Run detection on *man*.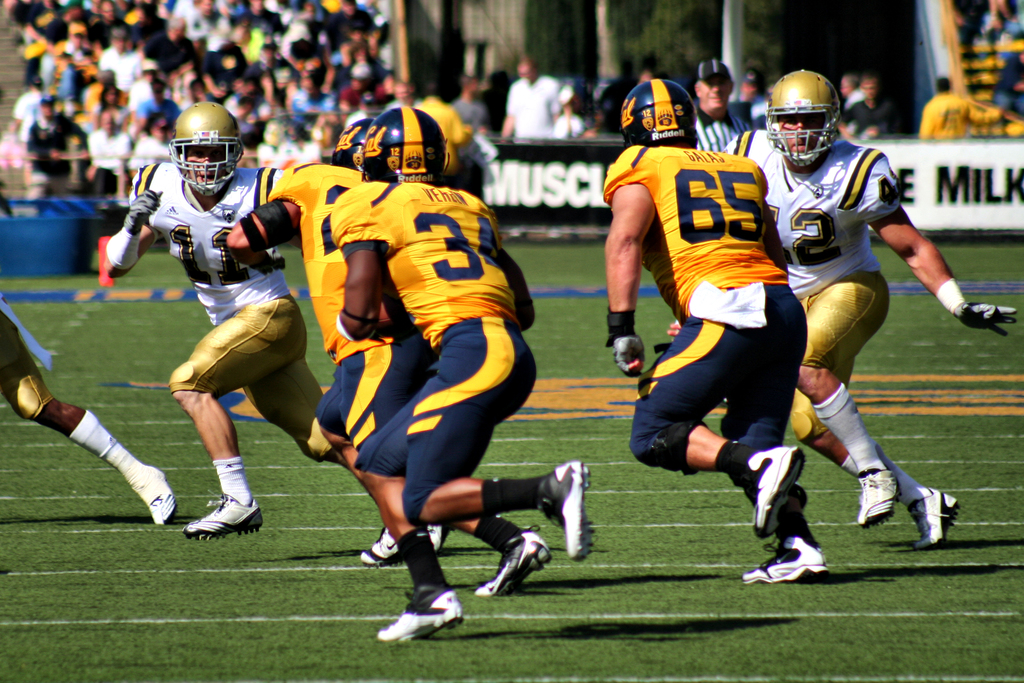
Result: locate(842, 76, 898, 131).
